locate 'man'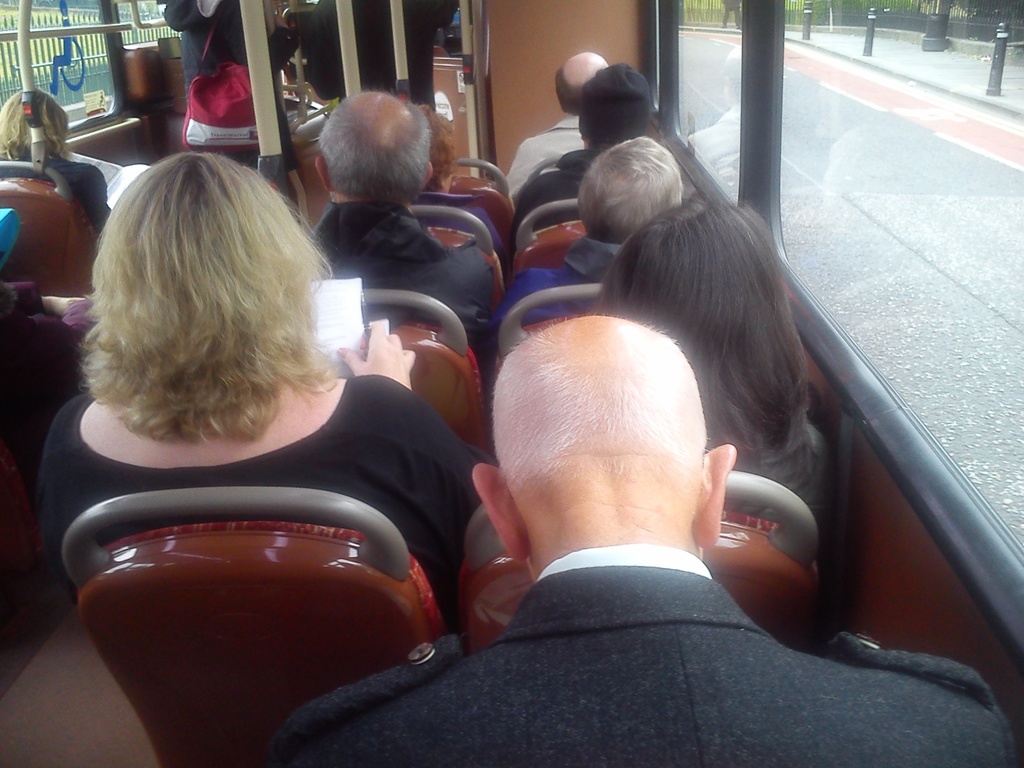
bbox=(504, 53, 605, 204)
